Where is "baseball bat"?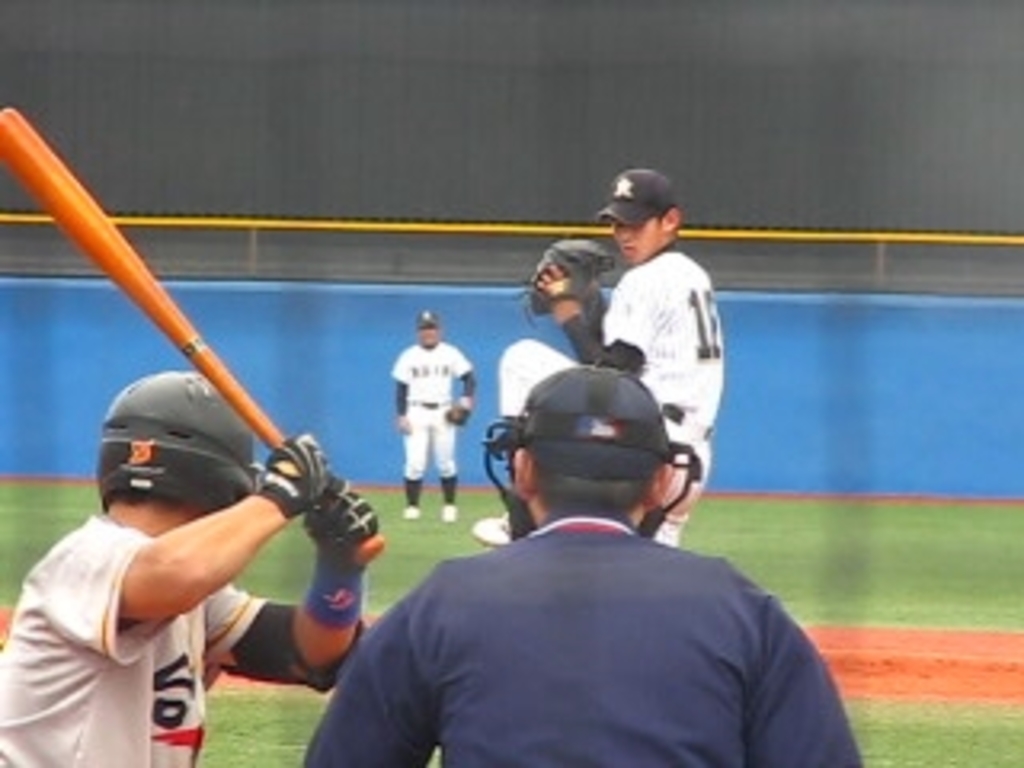
crop(0, 102, 384, 563).
